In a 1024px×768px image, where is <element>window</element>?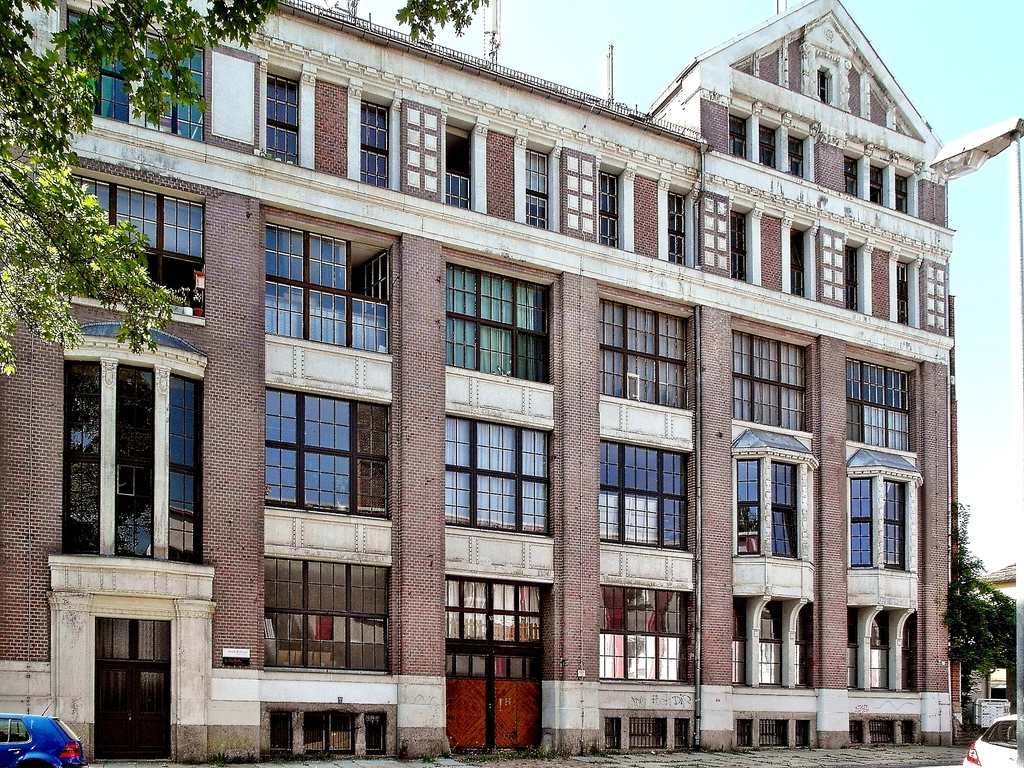
x1=598 y1=175 x2=625 y2=245.
